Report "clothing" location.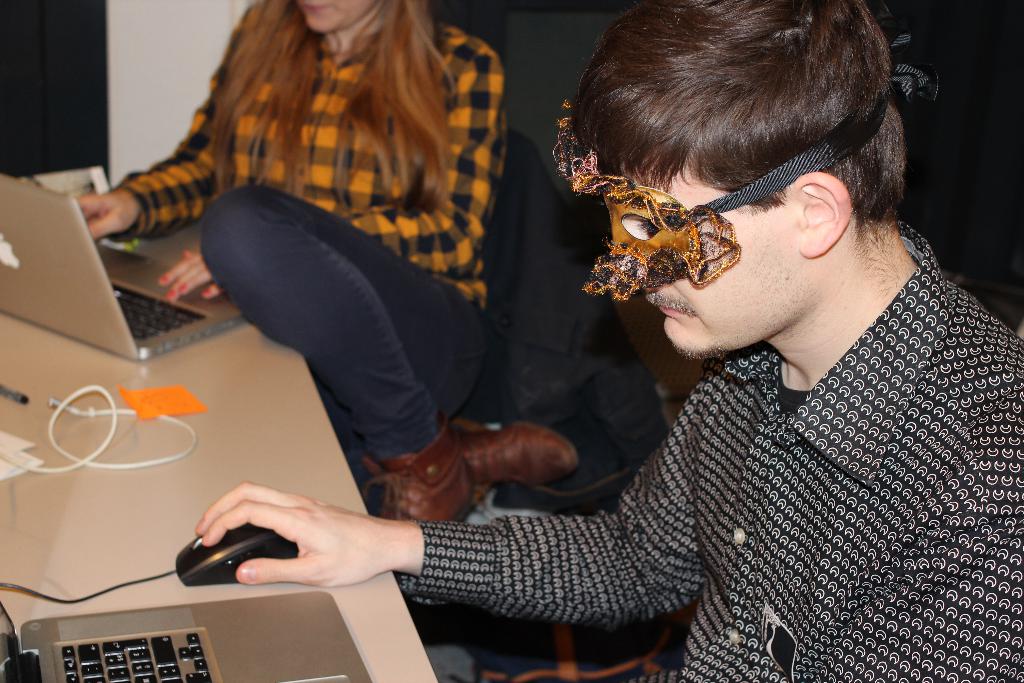
Report: {"x1": 126, "y1": 9, "x2": 484, "y2": 312}.
